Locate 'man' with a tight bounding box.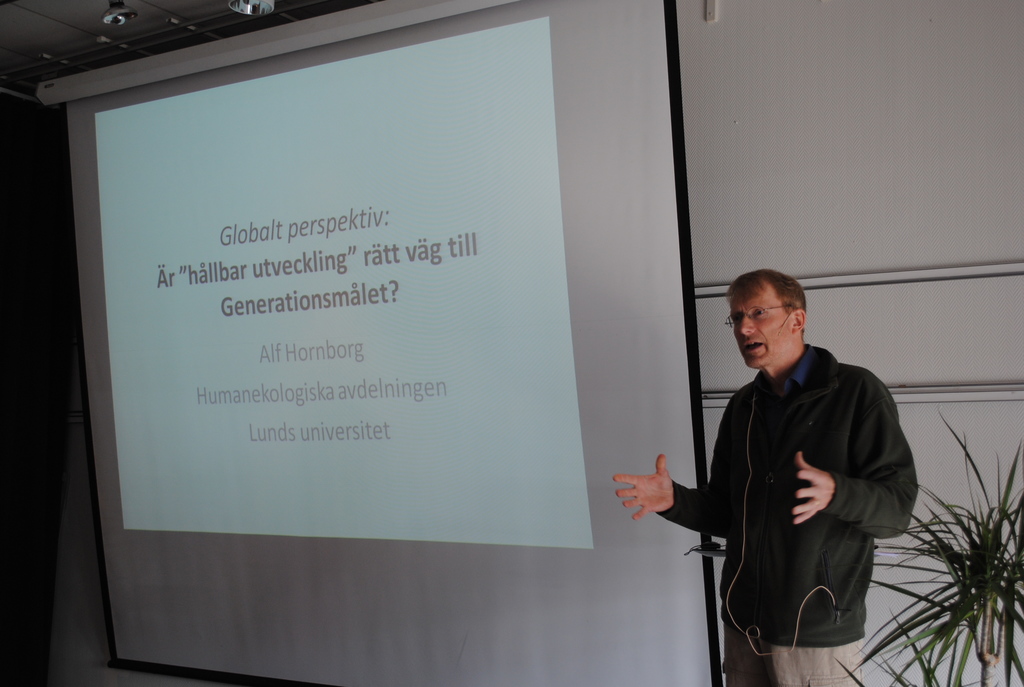
(left=680, top=260, right=924, bottom=665).
